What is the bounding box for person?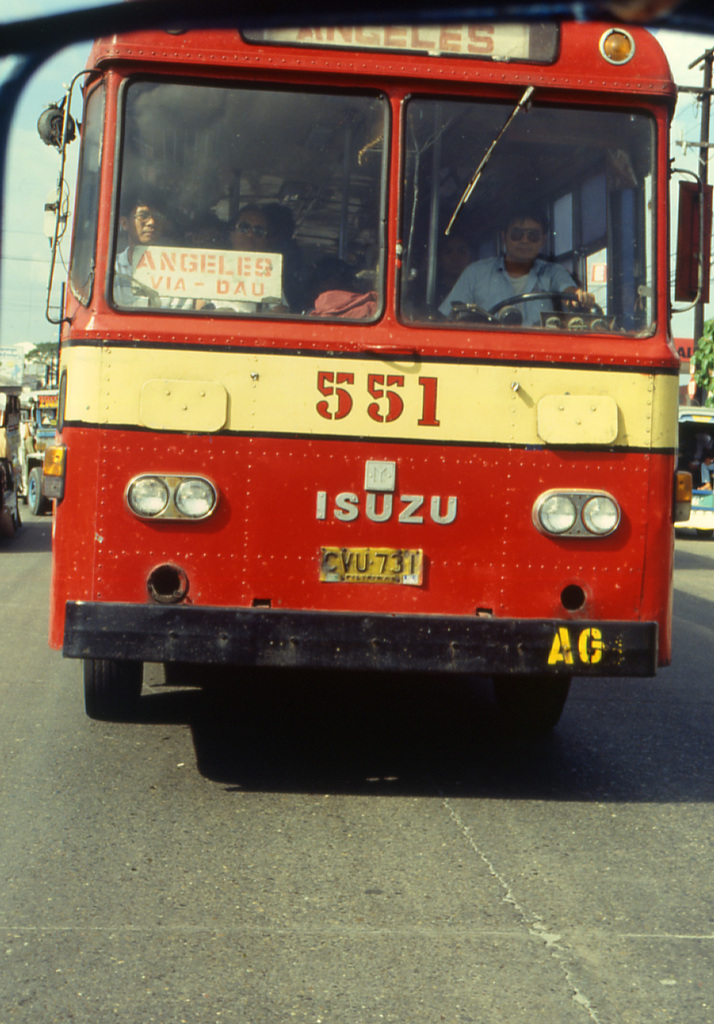
<region>225, 202, 280, 325</region>.
